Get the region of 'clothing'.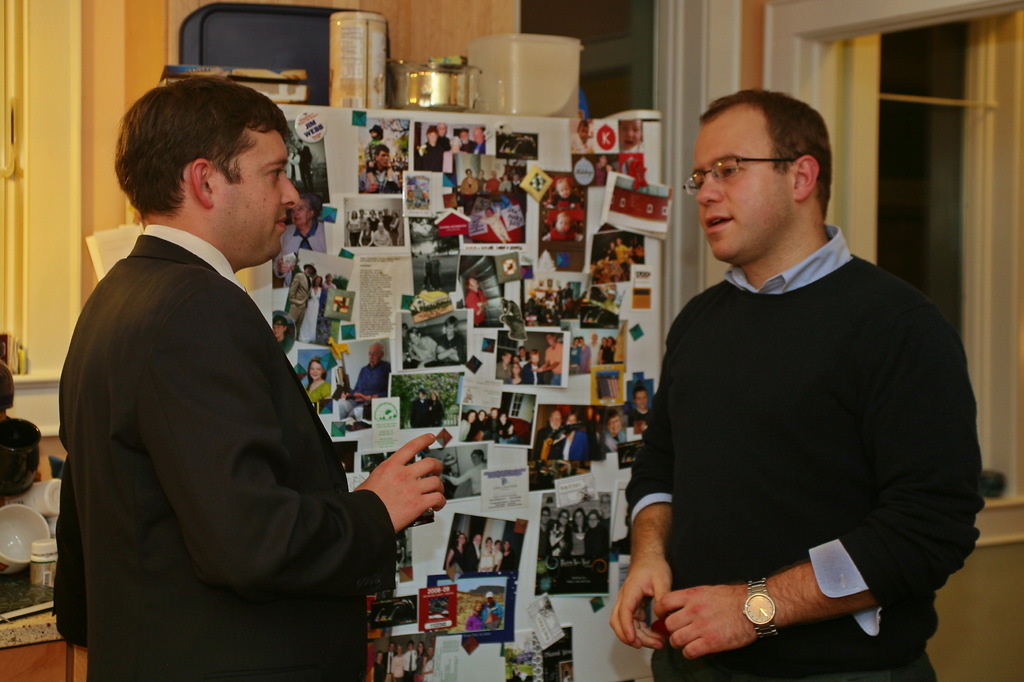
x1=361, y1=229, x2=373, y2=246.
